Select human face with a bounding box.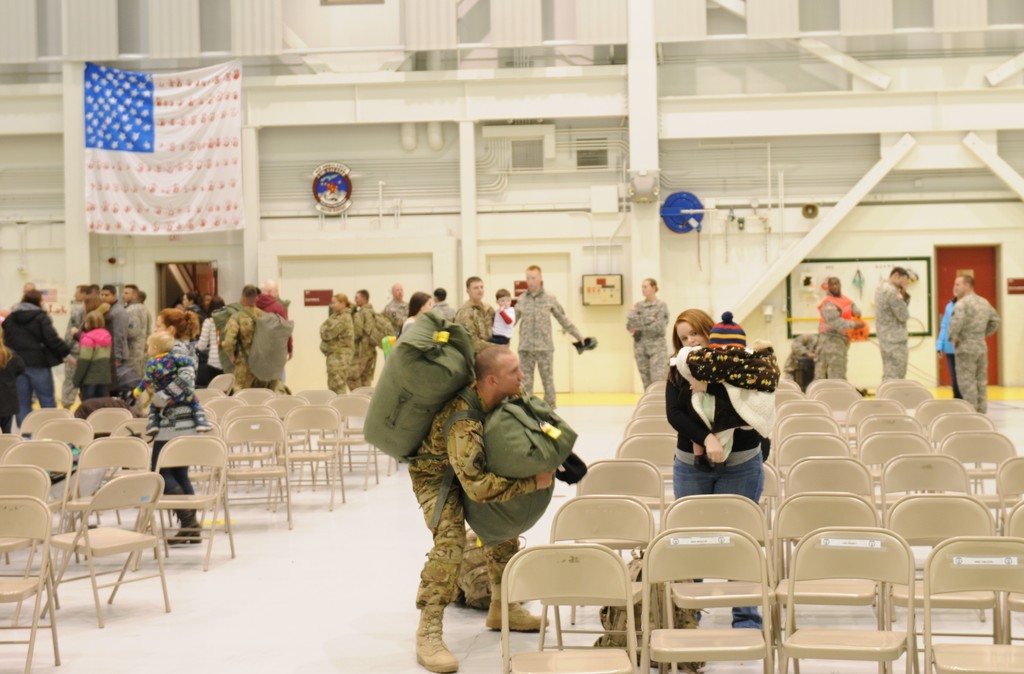
[639,280,655,297].
